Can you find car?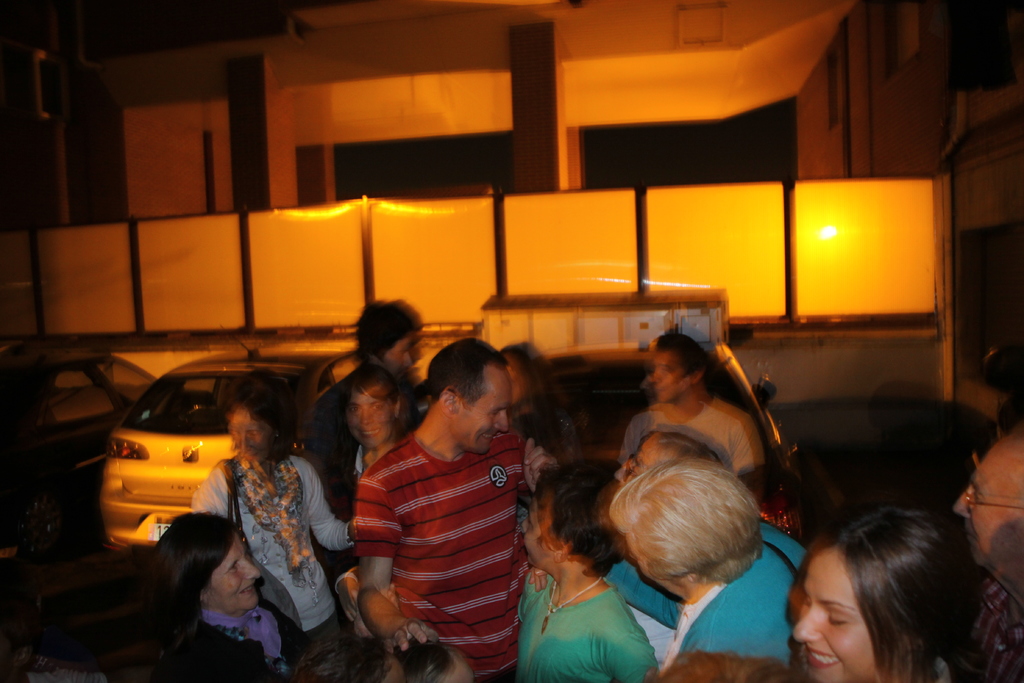
Yes, bounding box: pyautogui.locateOnScreen(10, 349, 220, 545).
